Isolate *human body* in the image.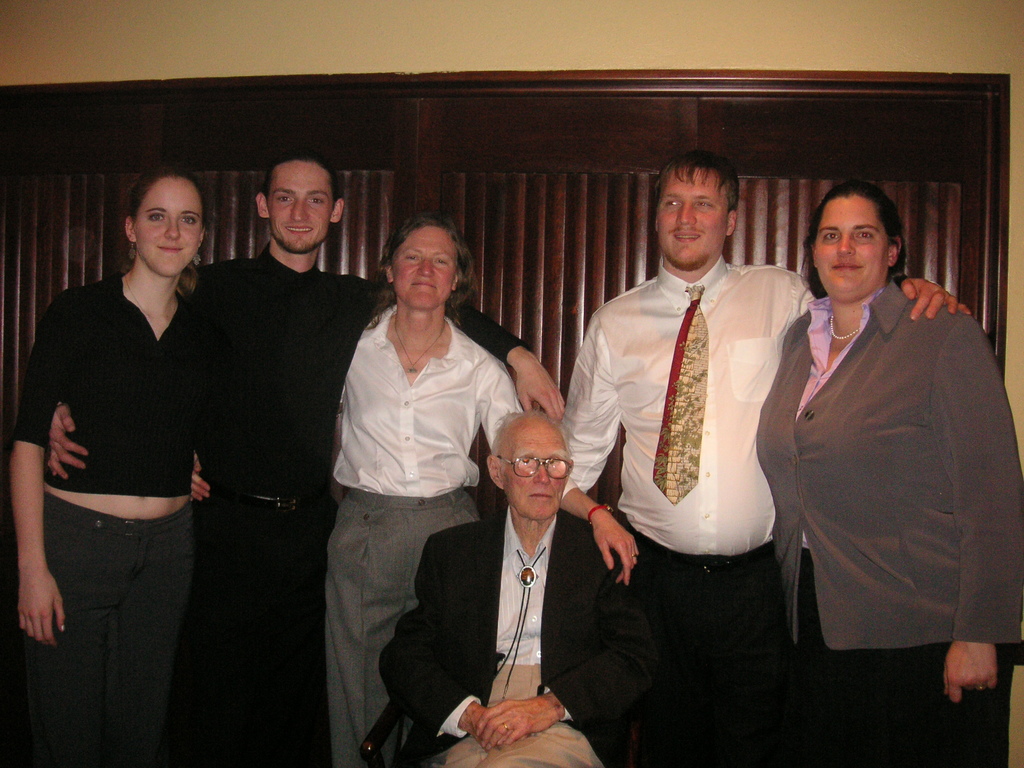
Isolated region: <region>191, 143, 564, 767</region>.
